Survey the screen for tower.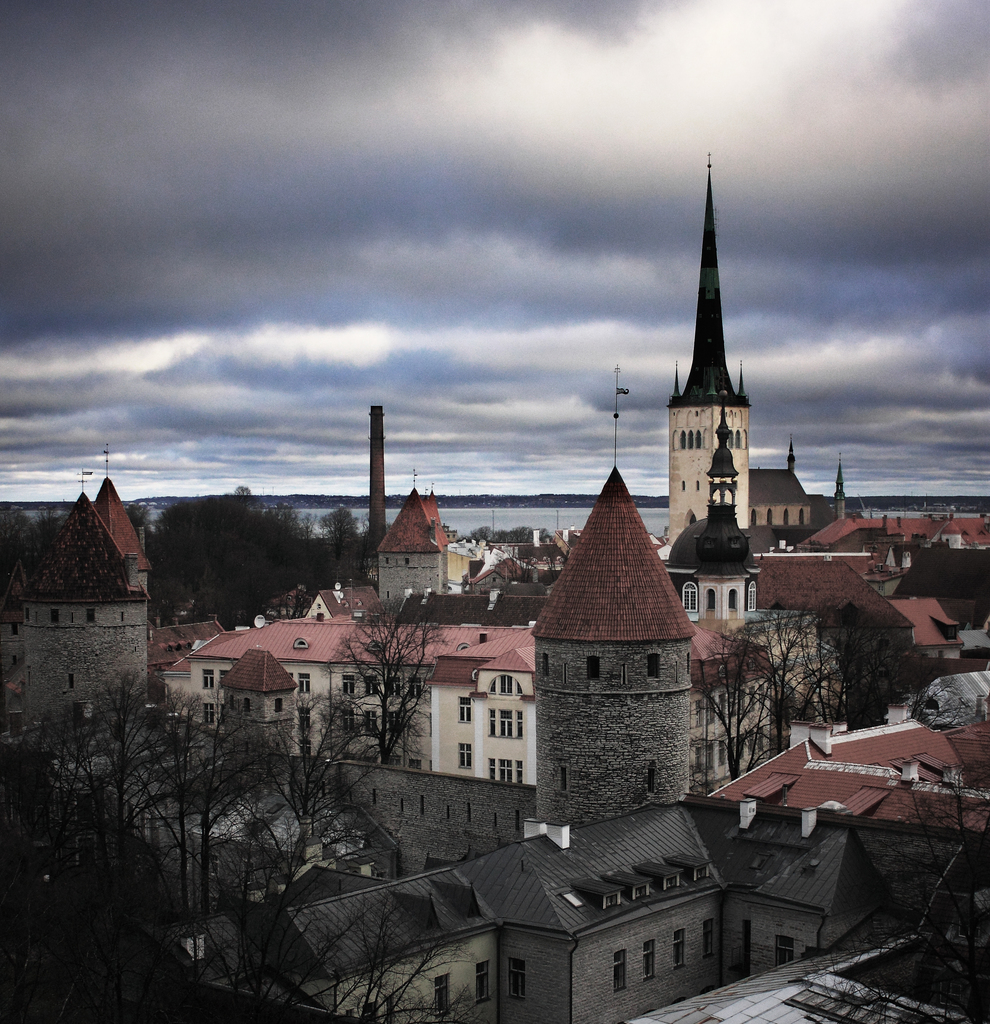
Survey found: bbox(22, 470, 140, 757).
